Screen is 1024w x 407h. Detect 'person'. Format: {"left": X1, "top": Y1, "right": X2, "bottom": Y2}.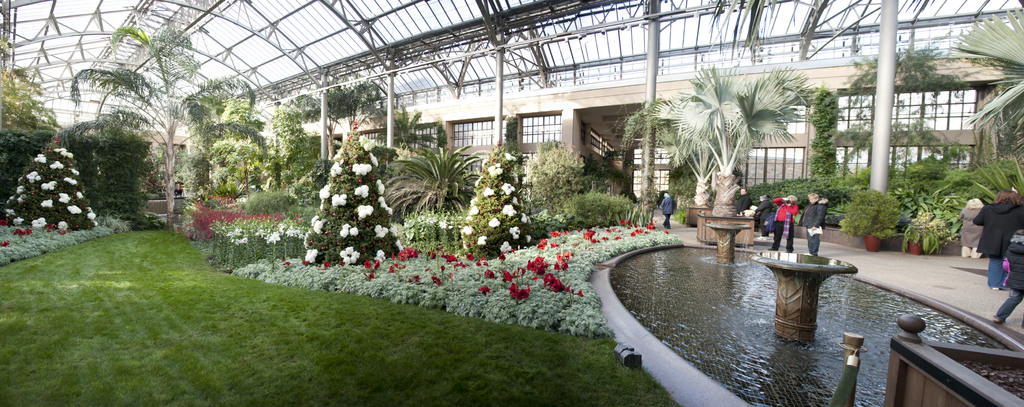
{"left": 794, "top": 189, "right": 832, "bottom": 256}.
